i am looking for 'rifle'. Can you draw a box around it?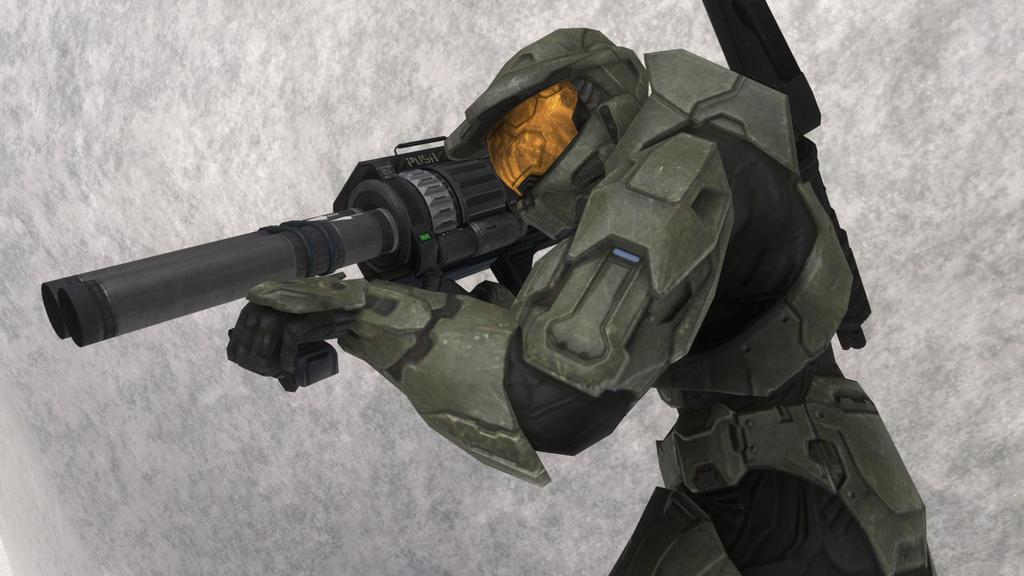
Sure, the bounding box is bbox(42, 136, 550, 351).
